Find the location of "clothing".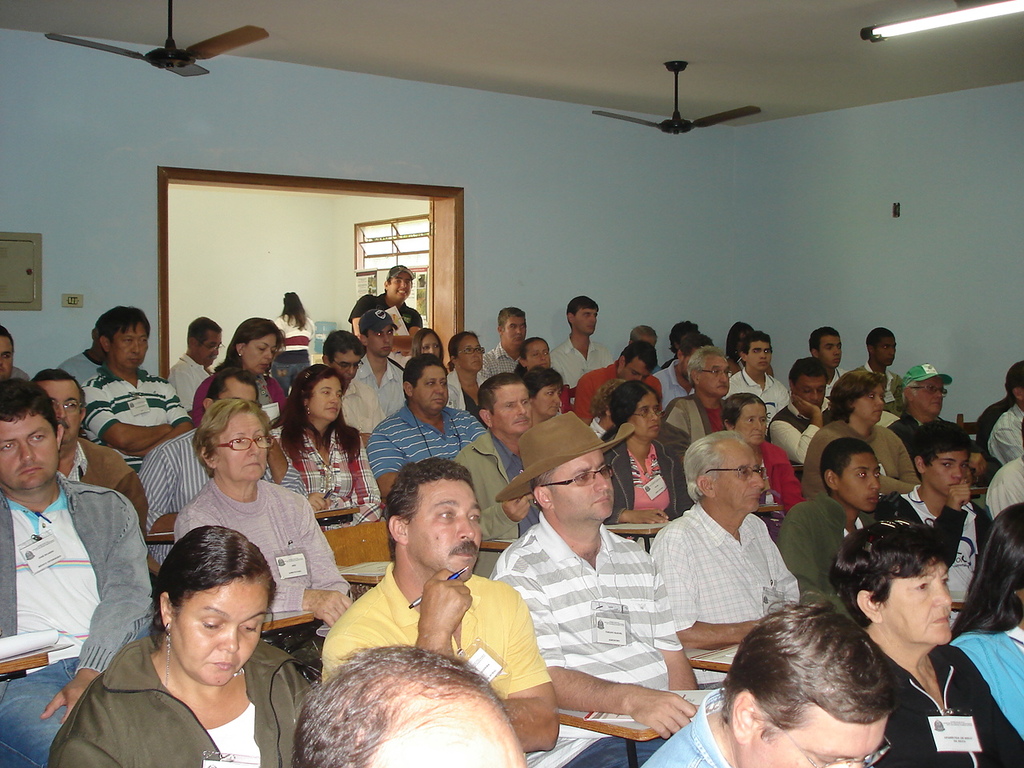
Location: bbox=[481, 342, 522, 388].
